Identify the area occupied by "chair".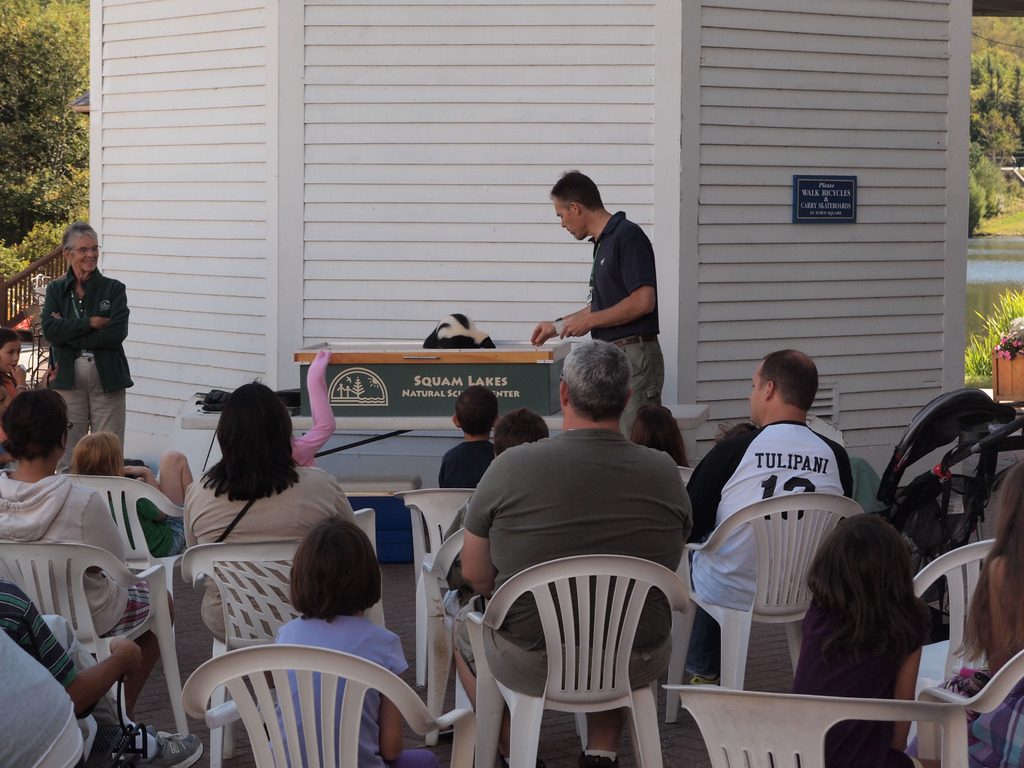
Area: region(0, 543, 184, 733).
